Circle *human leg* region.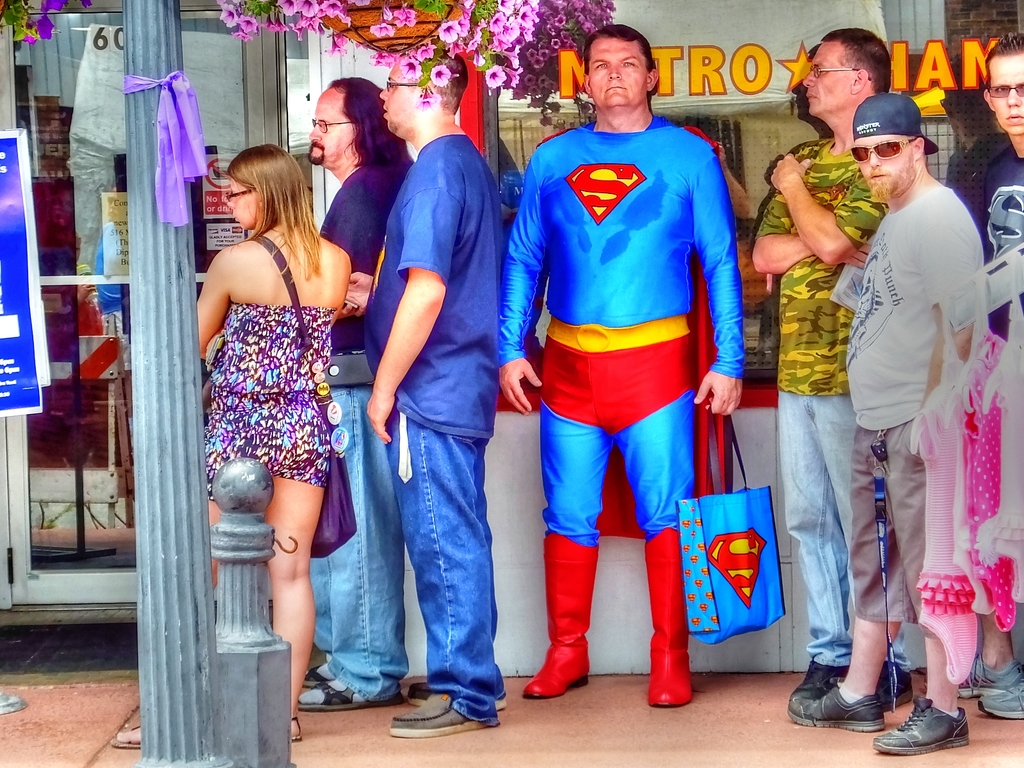
Region: x1=296 y1=389 x2=408 y2=704.
